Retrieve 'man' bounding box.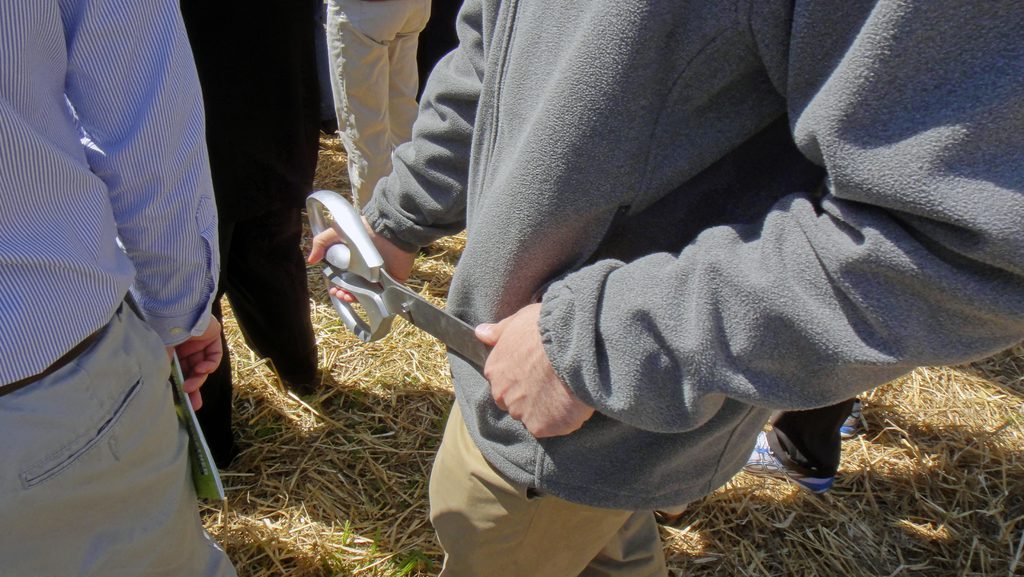
Bounding box: Rect(365, 0, 1023, 576).
